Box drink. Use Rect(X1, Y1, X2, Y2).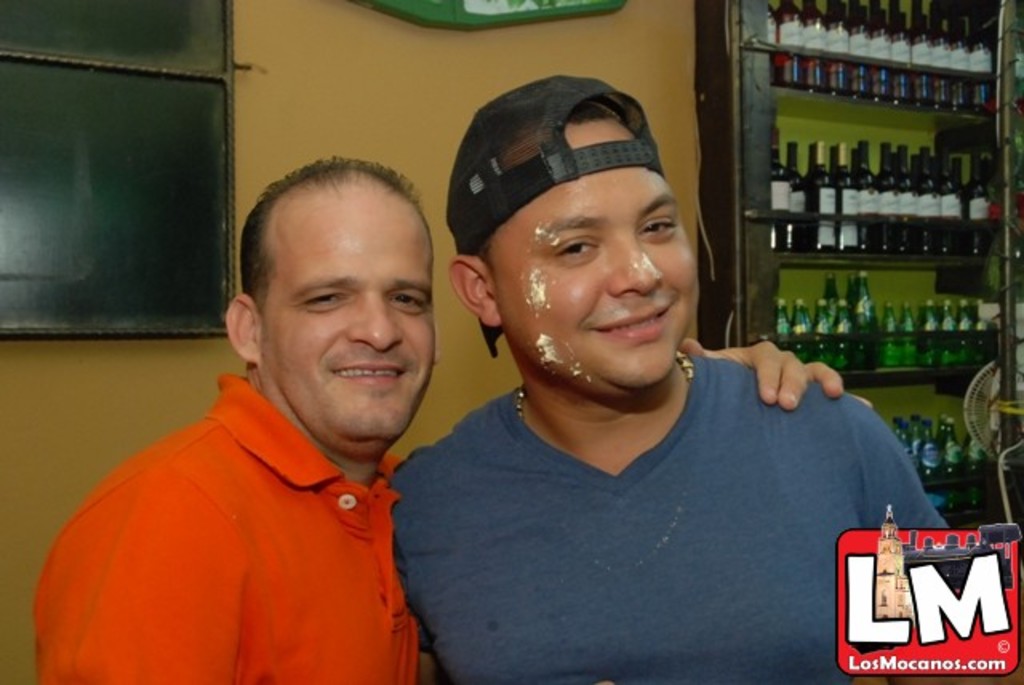
Rect(890, 0, 910, 99).
